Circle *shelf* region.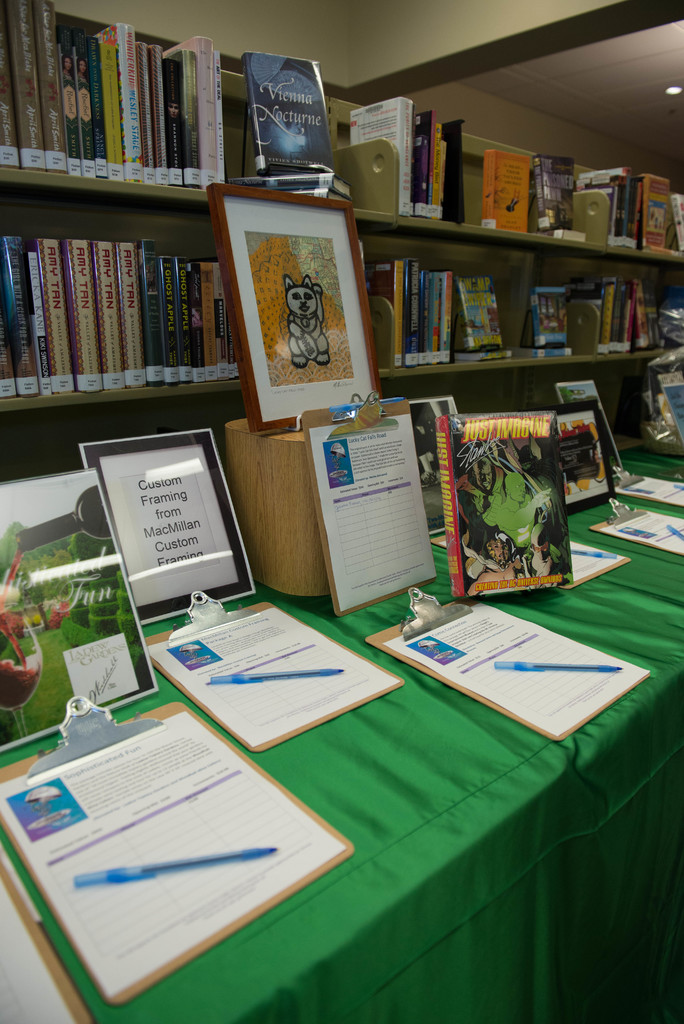
Region: Rect(0, 0, 683, 410).
